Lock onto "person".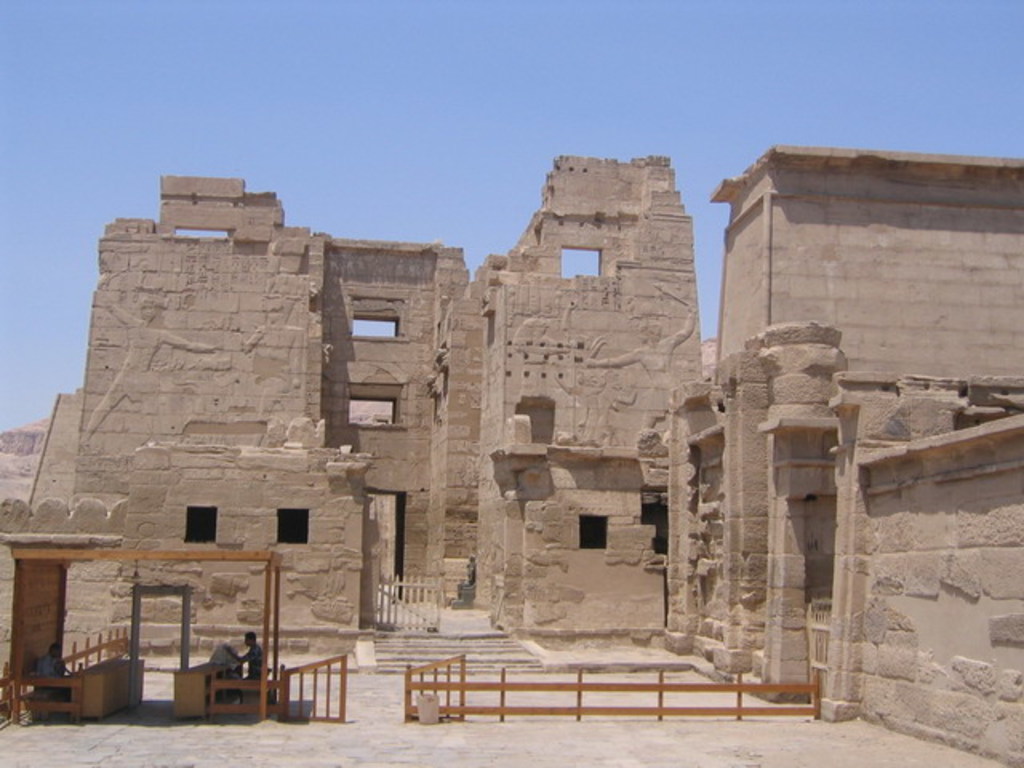
Locked: (242,627,274,685).
